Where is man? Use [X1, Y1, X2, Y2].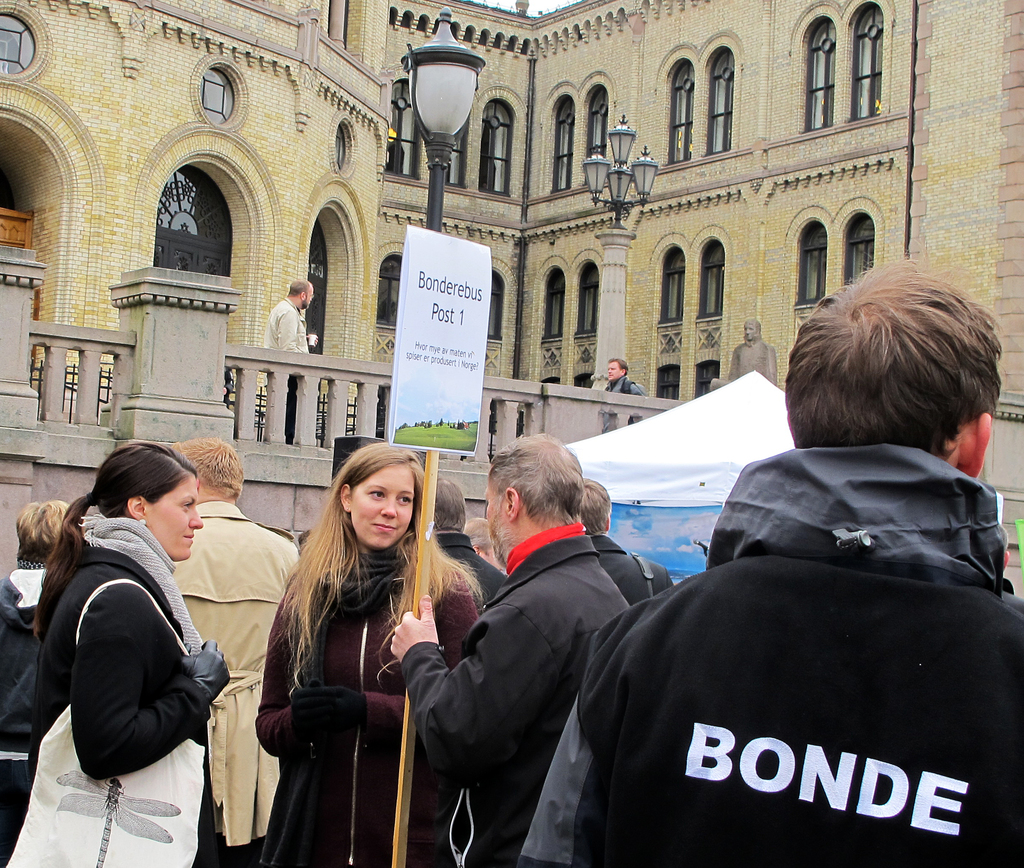
[726, 321, 783, 385].
